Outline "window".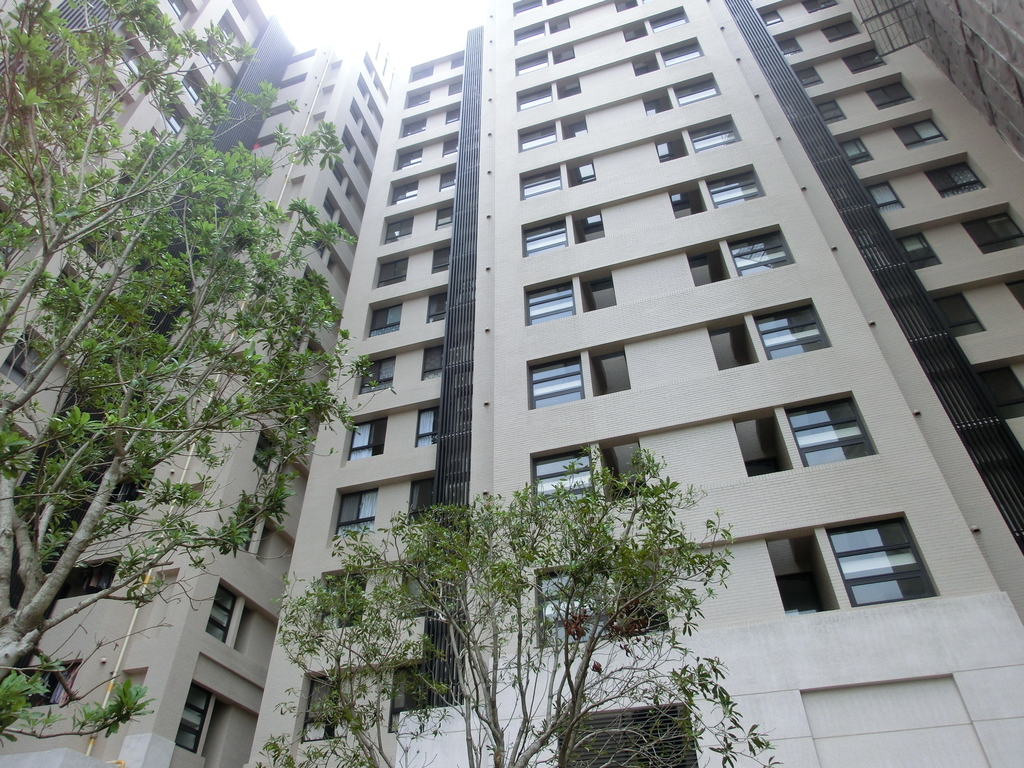
Outline: x1=401 y1=112 x2=428 y2=136.
